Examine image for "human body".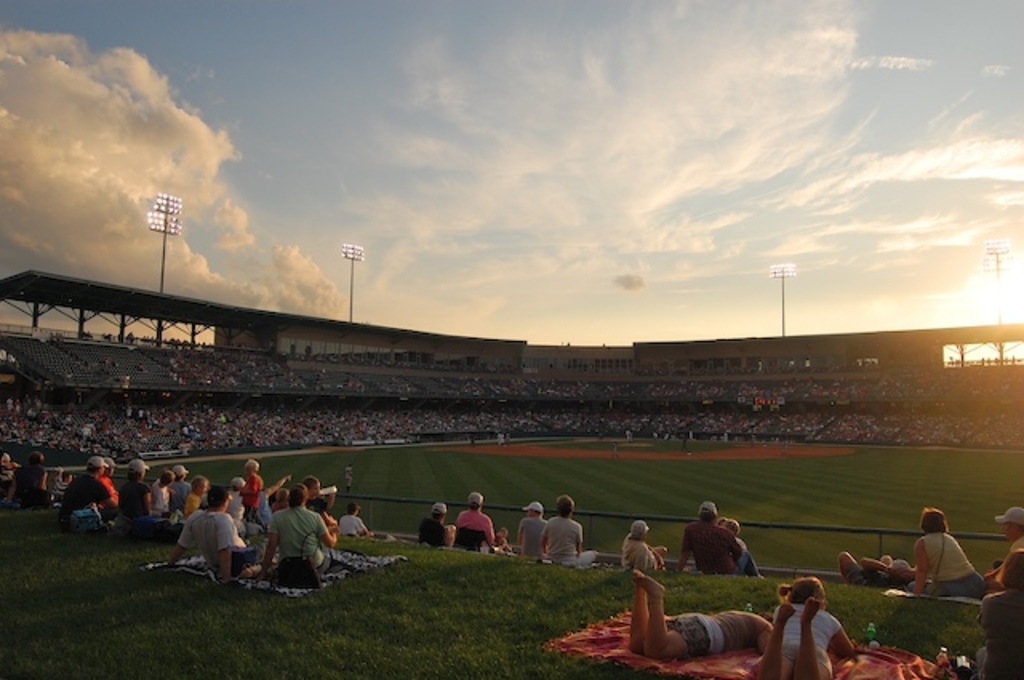
Examination result: [x1=453, y1=510, x2=502, y2=554].
